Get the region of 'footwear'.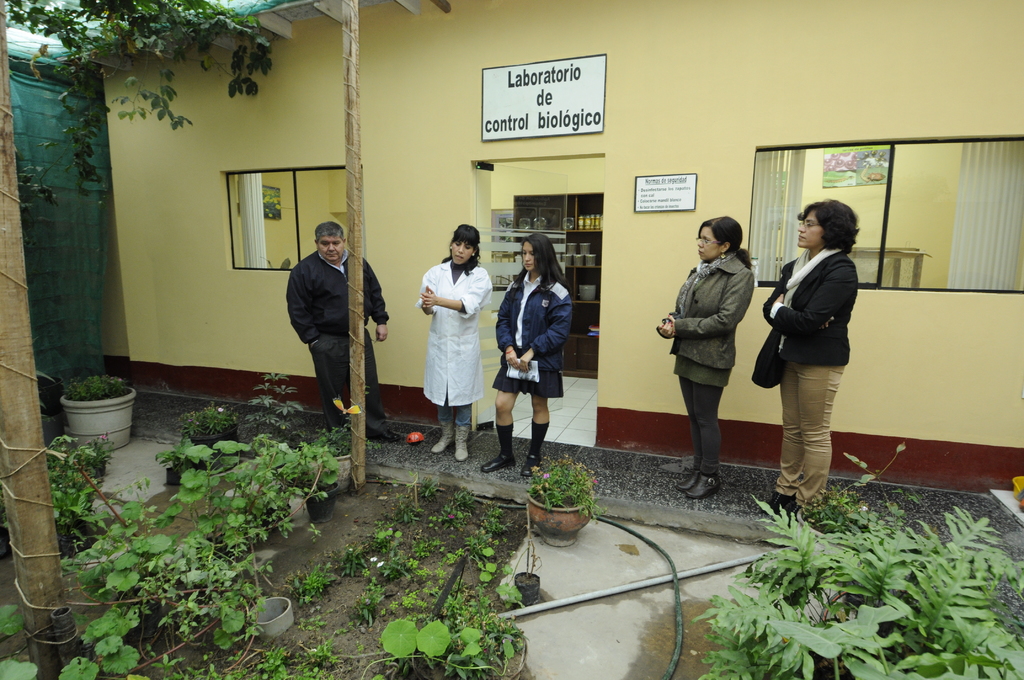
431,421,454,455.
